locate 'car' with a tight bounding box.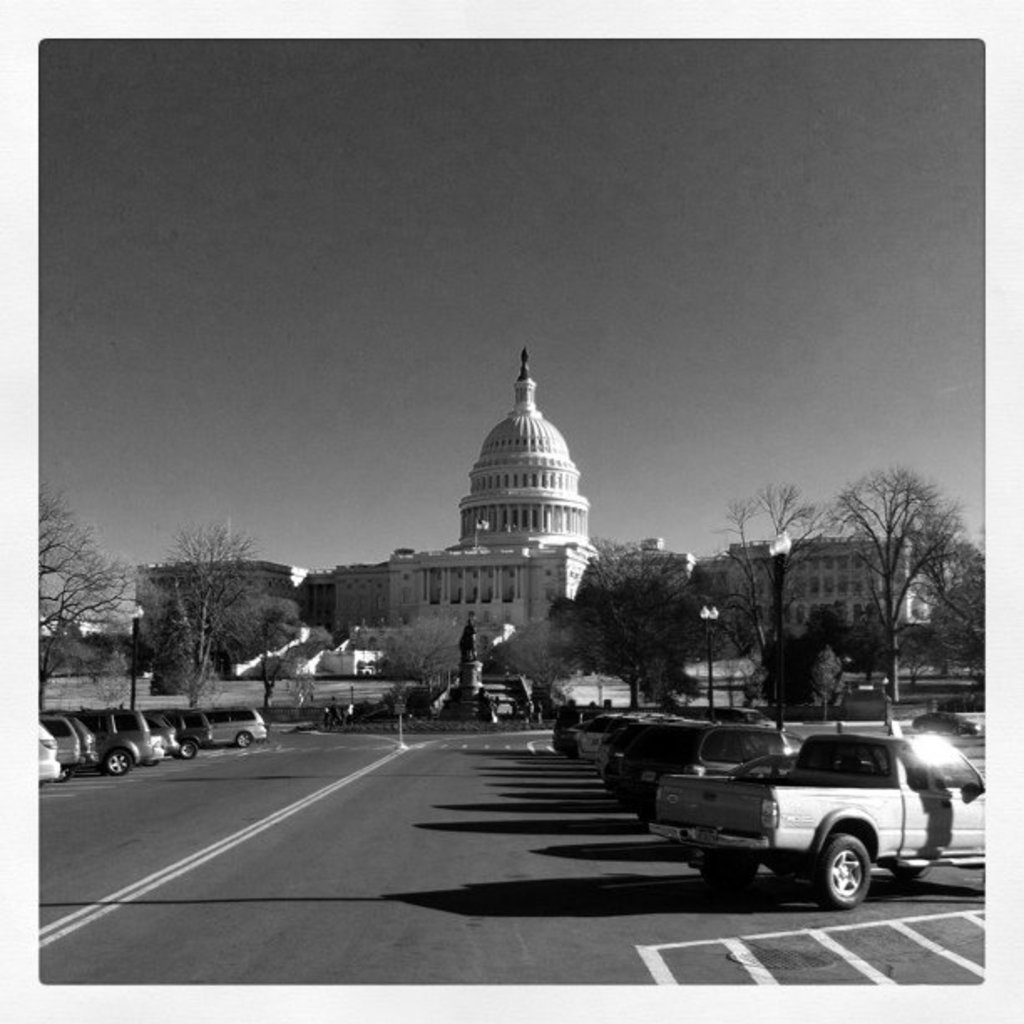
52 713 95 773.
